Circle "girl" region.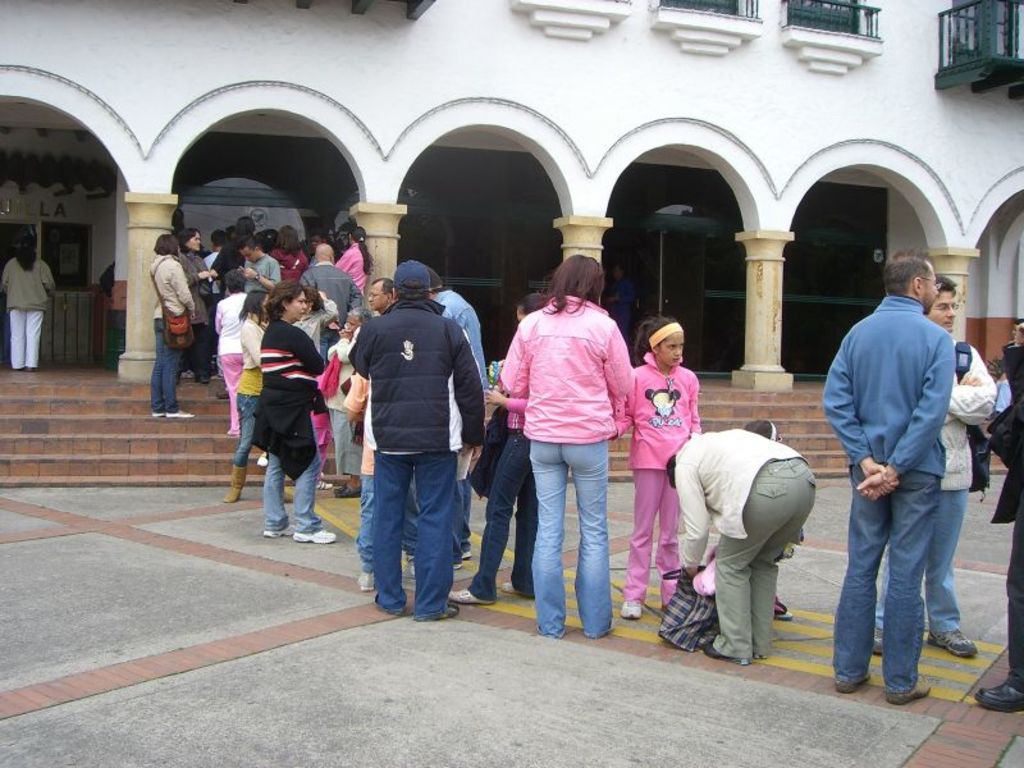
Region: 502 252 632 628.
